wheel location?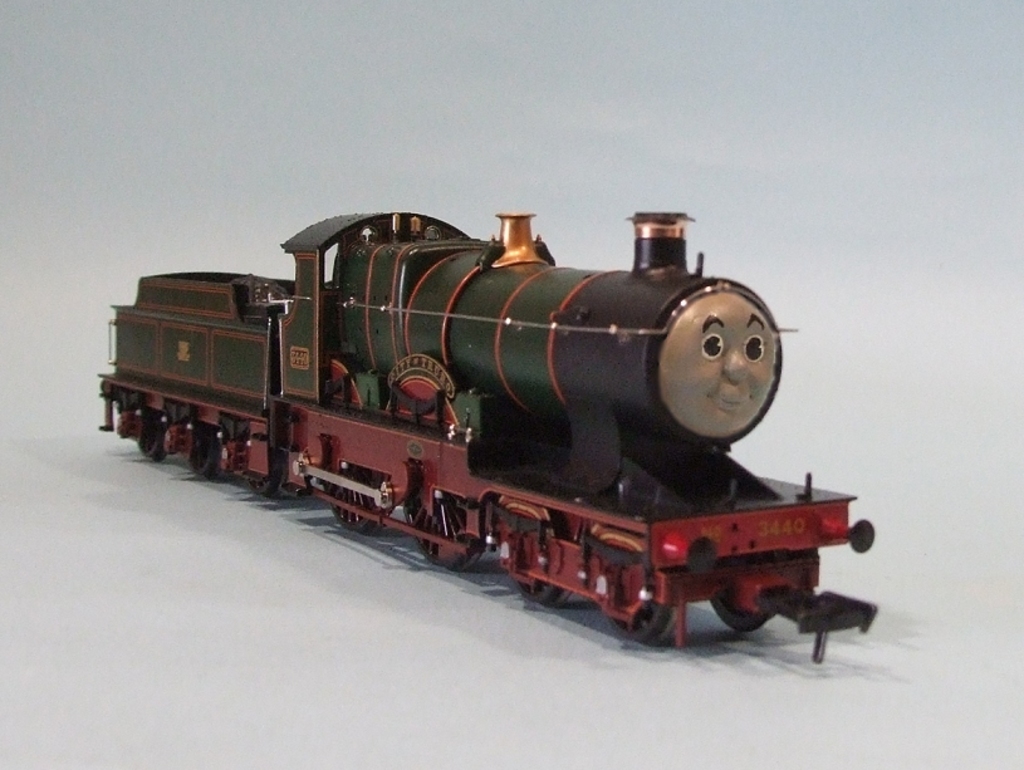
pyautogui.locateOnScreen(329, 465, 384, 530)
